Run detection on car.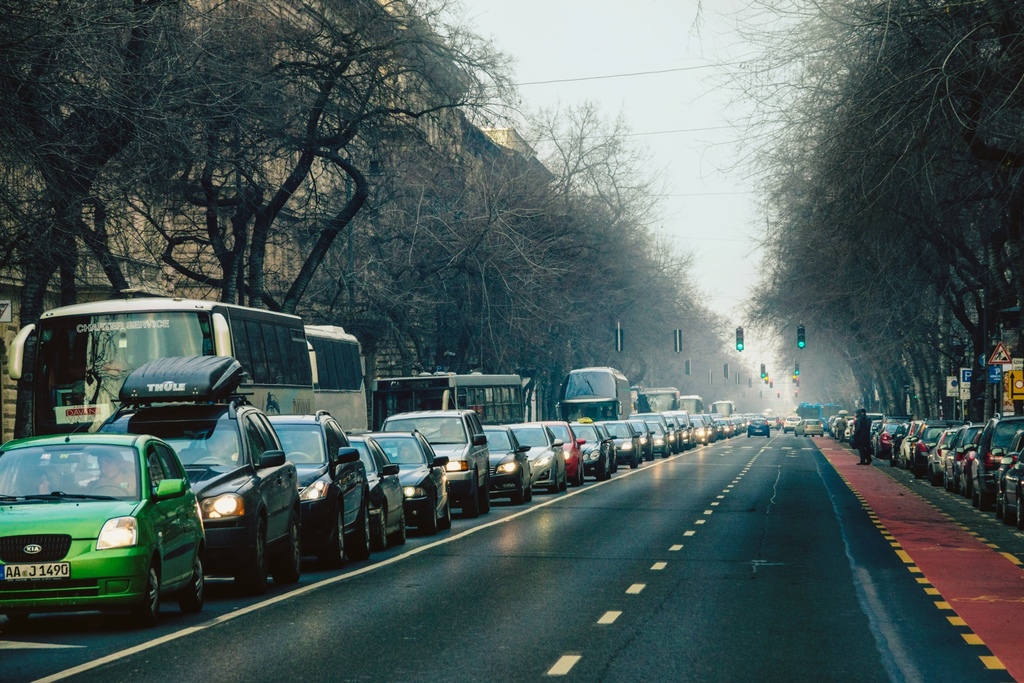
Result: {"left": 369, "top": 407, "right": 493, "bottom": 513}.
